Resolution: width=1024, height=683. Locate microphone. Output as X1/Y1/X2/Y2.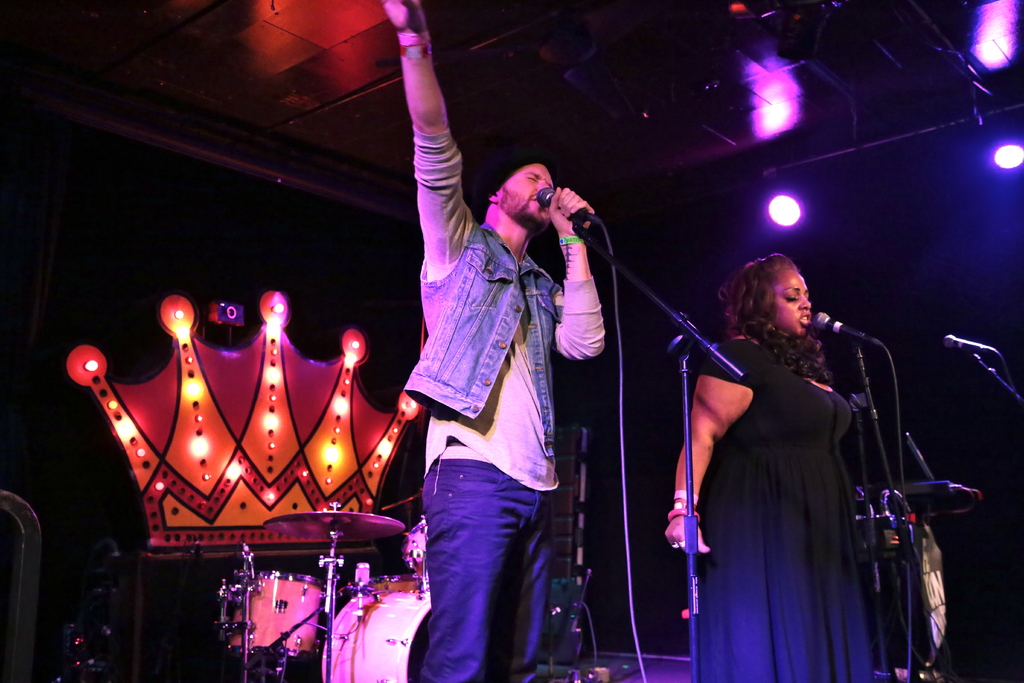
808/313/871/346.
